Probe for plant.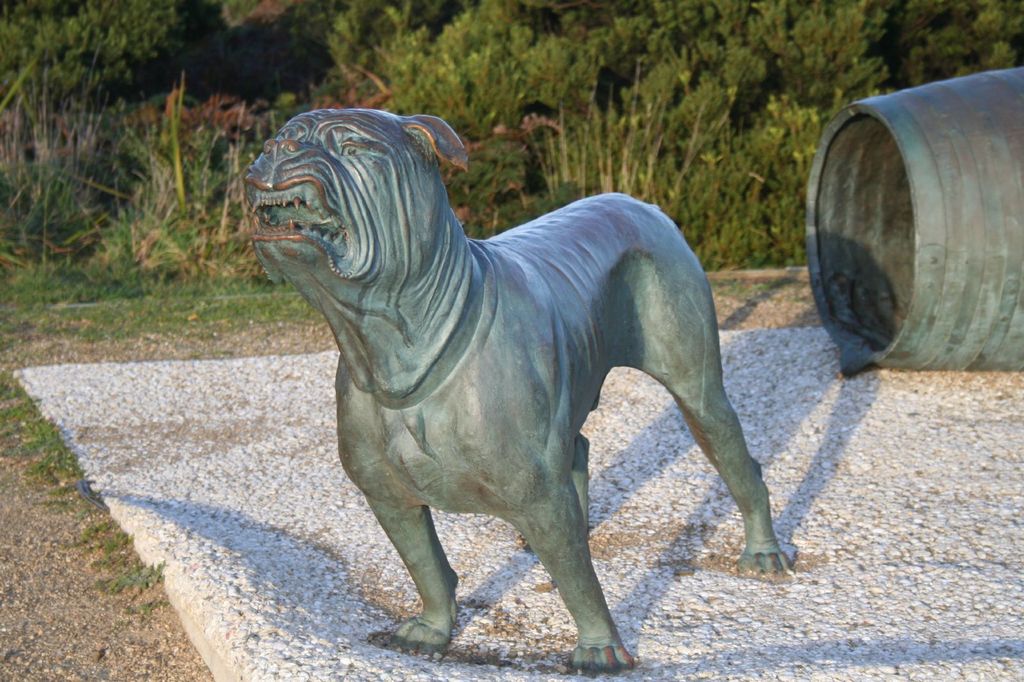
Probe result: {"left": 637, "top": 0, "right": 785, "bottom": 99}.
